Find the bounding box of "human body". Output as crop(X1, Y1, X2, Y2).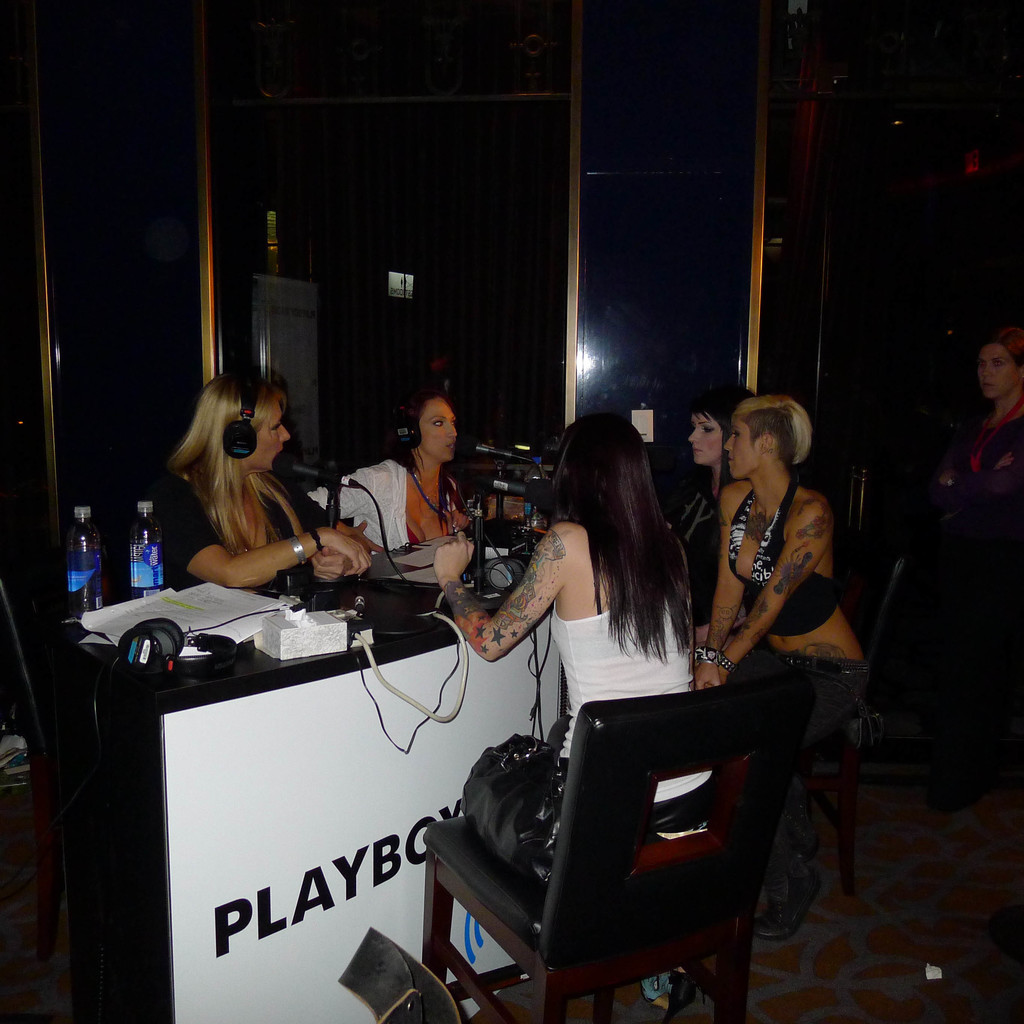
crop(144, 372, 368, 589).
